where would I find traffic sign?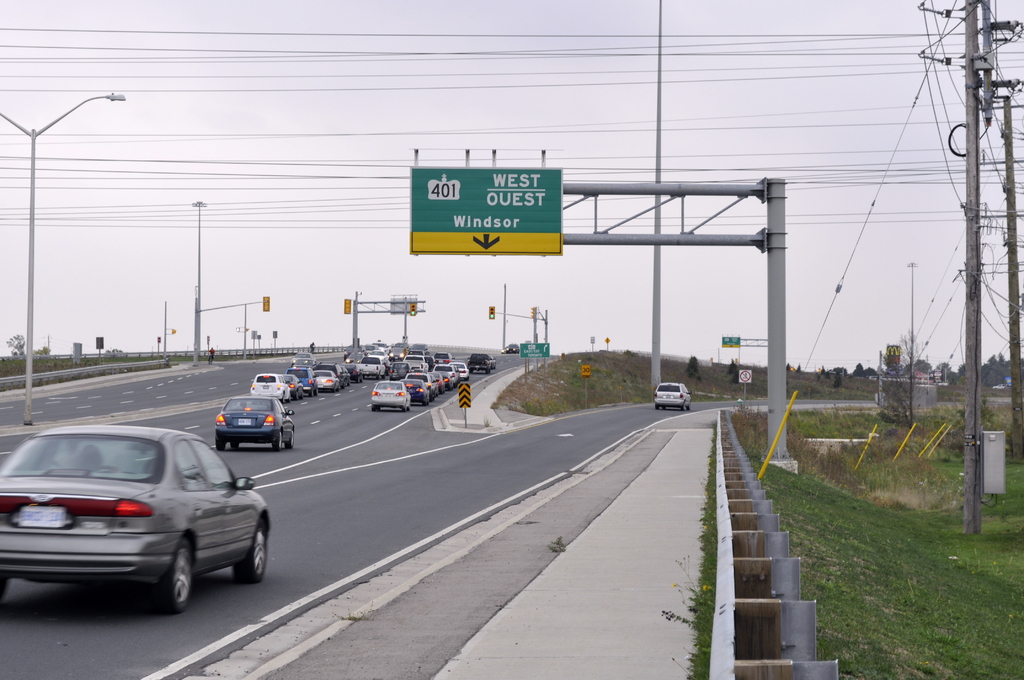
At pyautogui.locateOnScreen(739, 369, 750, 383).
